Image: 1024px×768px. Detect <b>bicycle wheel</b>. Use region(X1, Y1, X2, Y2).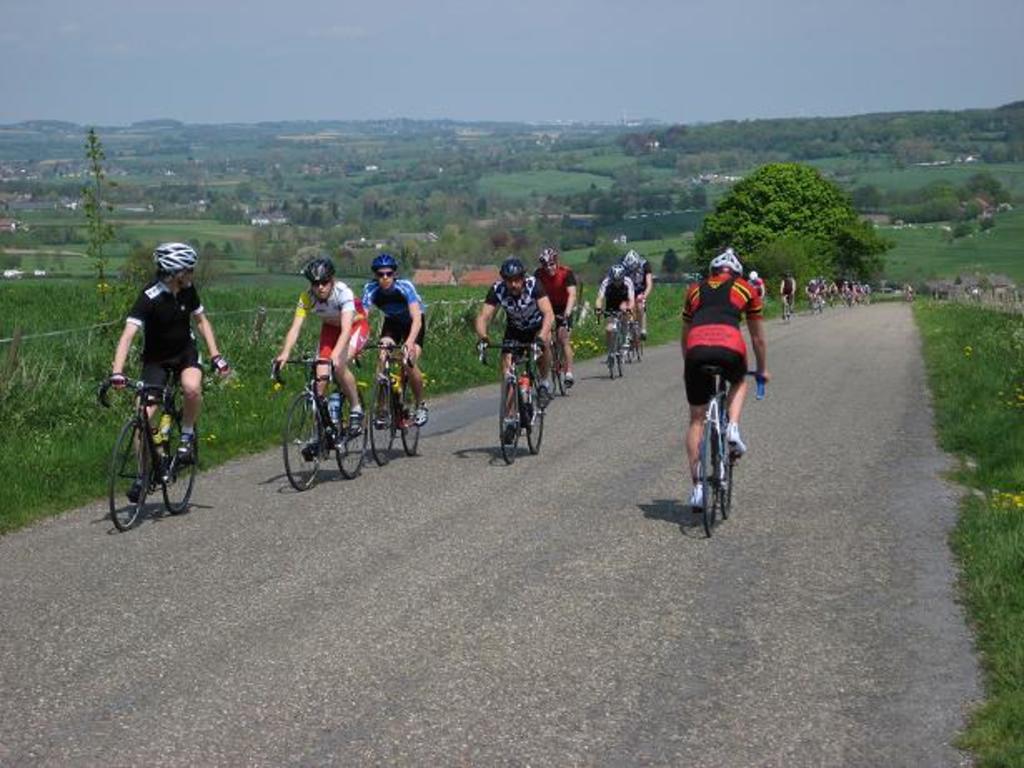
region(113, 423, 145, 530).
